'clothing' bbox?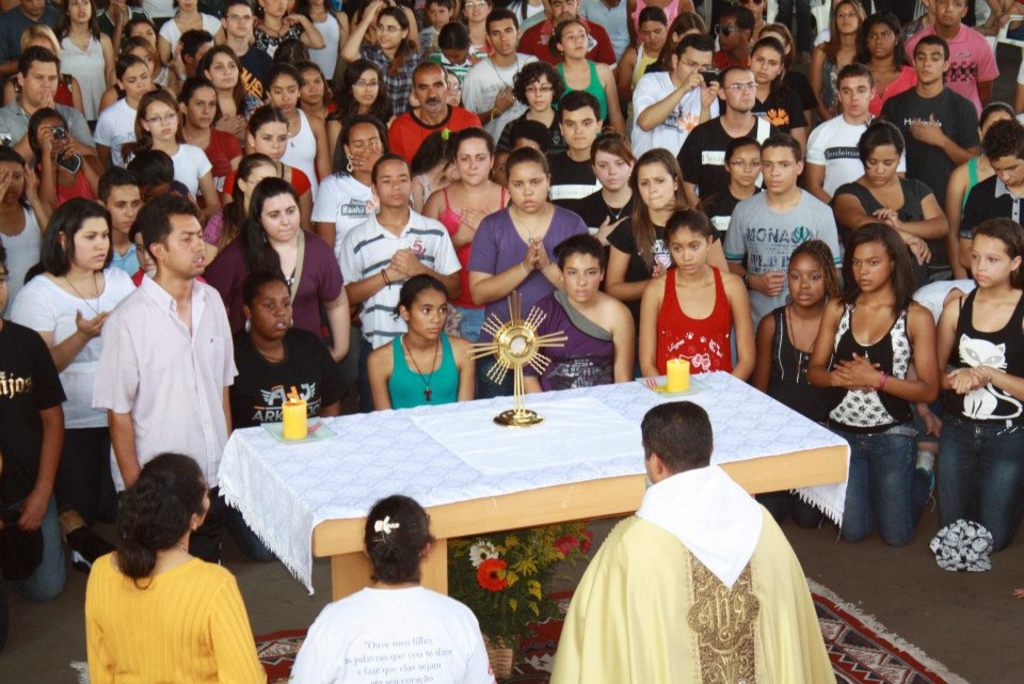
l=339, t=212, r=457, b=360
